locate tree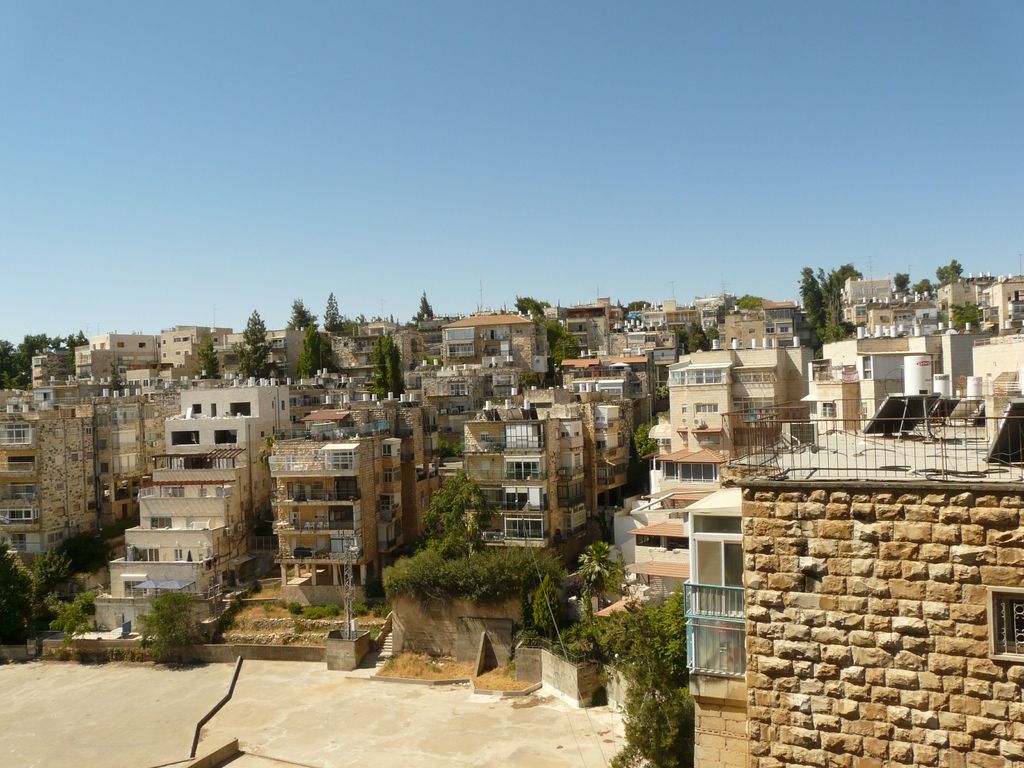
[x1=932, y1=258, x2=963, y2=288]
